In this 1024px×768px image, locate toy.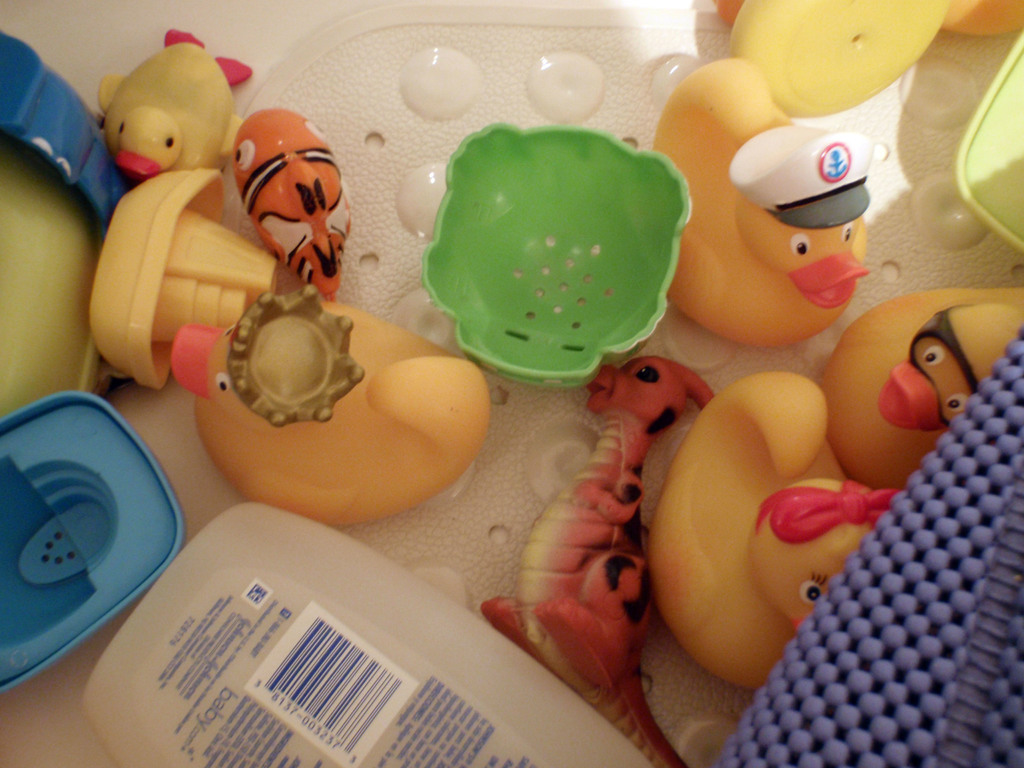
Bounding box: {"x1": 649, "y1": 374, "x2": 900, "y2": 691}.
